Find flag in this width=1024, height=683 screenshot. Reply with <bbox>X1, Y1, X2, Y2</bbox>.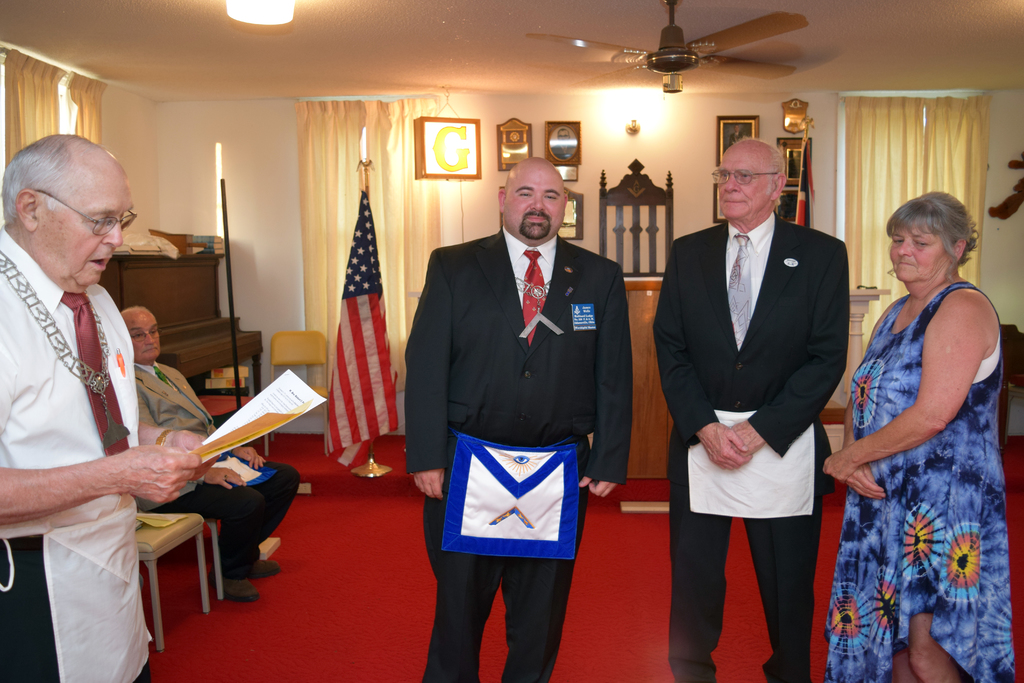
<bbox>323, 179, 394, 465</bbox>.
